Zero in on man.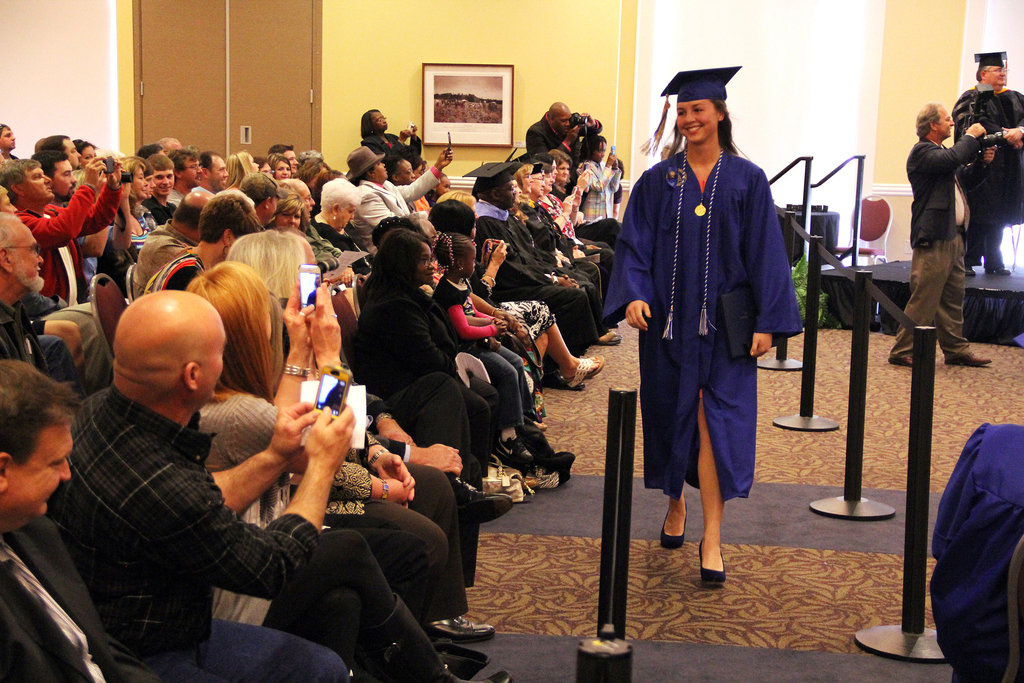
Zeroed in: x1=0, y1=124, x2=19, y2=165.
